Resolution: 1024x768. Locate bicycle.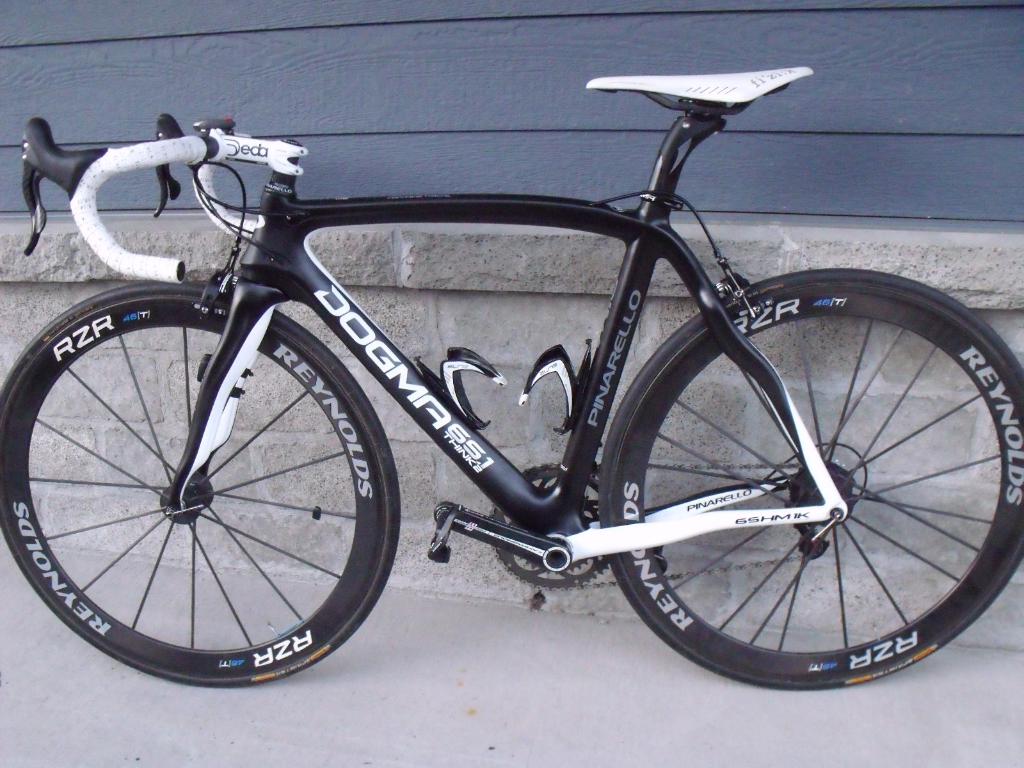
rect(0, 28, 1023, 716).
